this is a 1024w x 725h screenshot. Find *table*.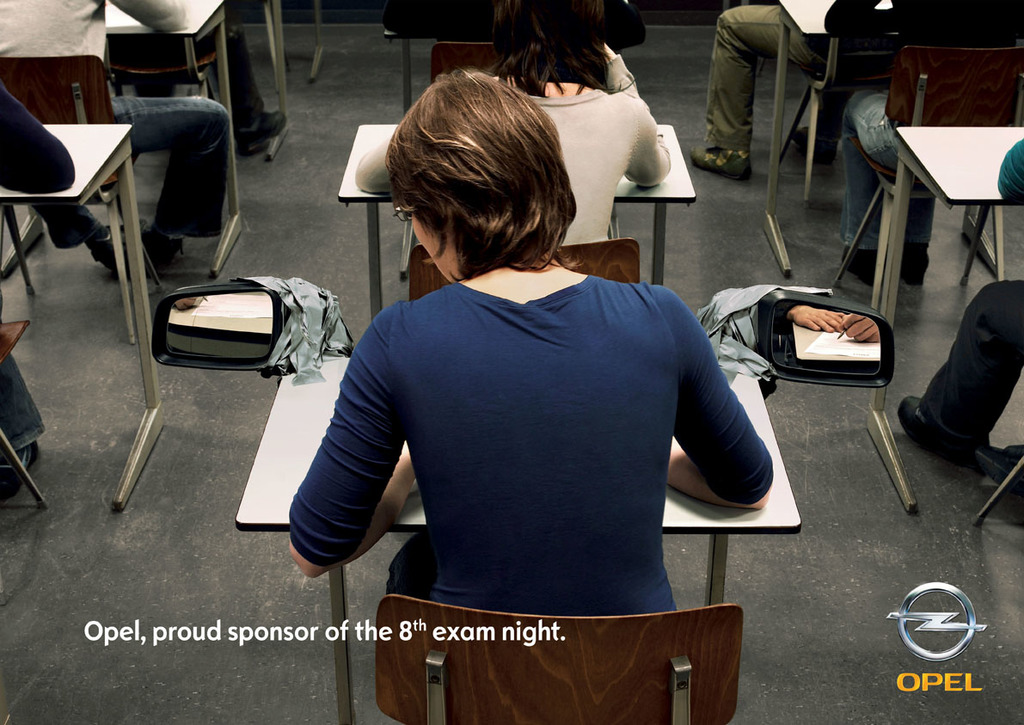
Bounding box: bbox=(870, 129, 1023, 513).
